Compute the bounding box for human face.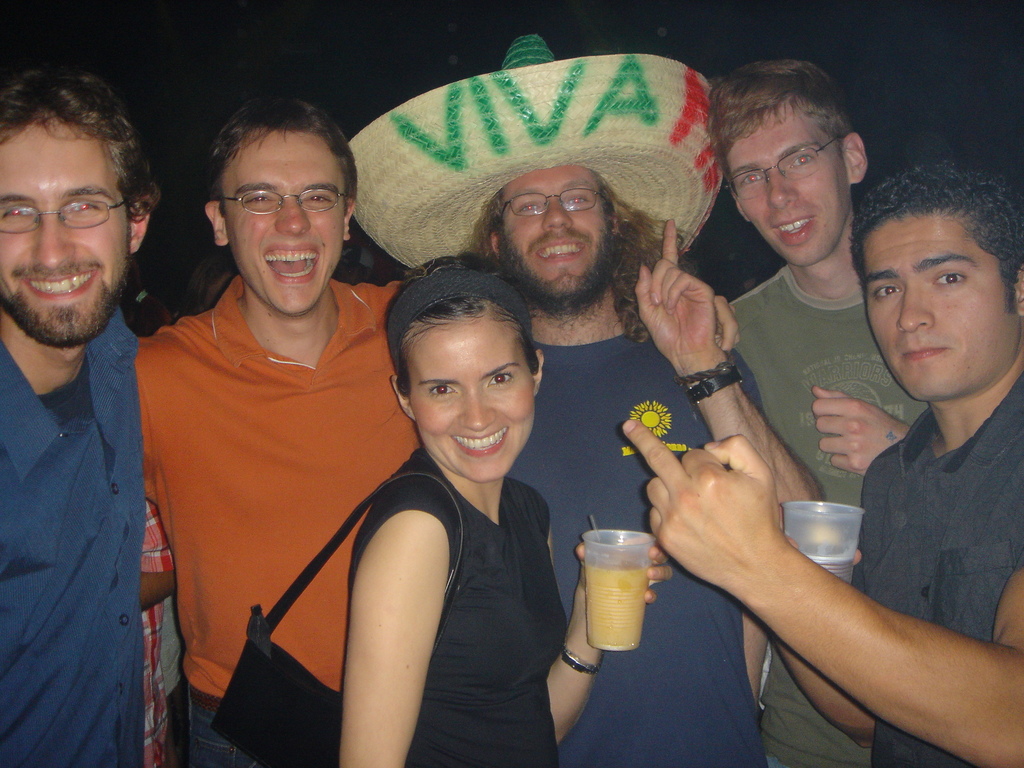
x1=221 y1=127 x2=346 y2=316.
